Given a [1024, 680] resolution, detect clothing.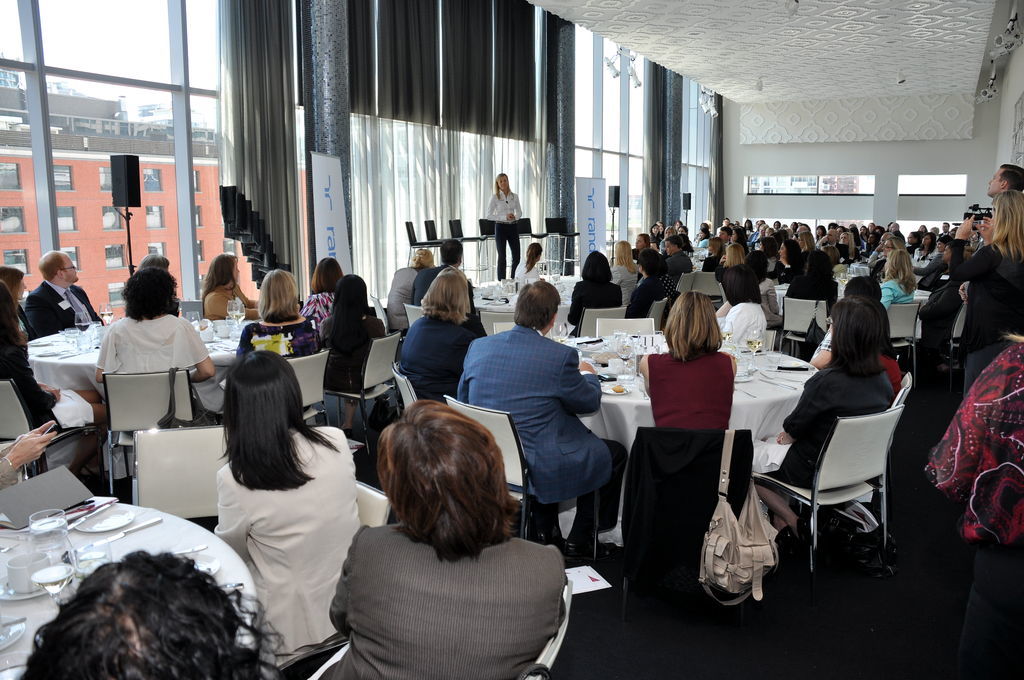
BBox(625, 272, 674, 320).
